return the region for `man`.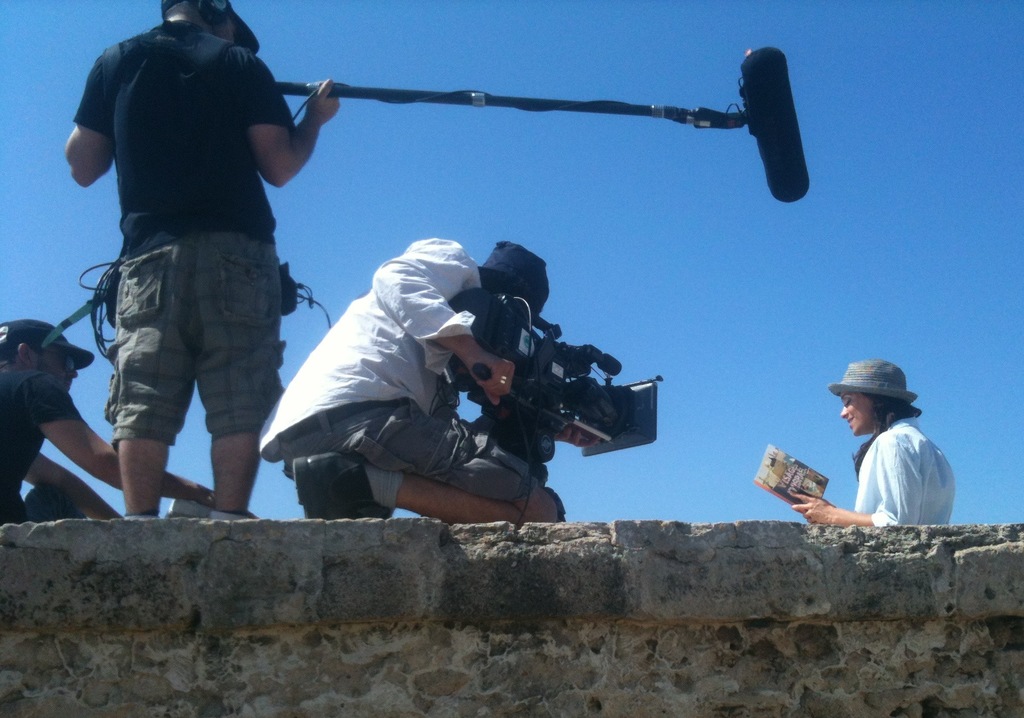
56 6 346 536.
